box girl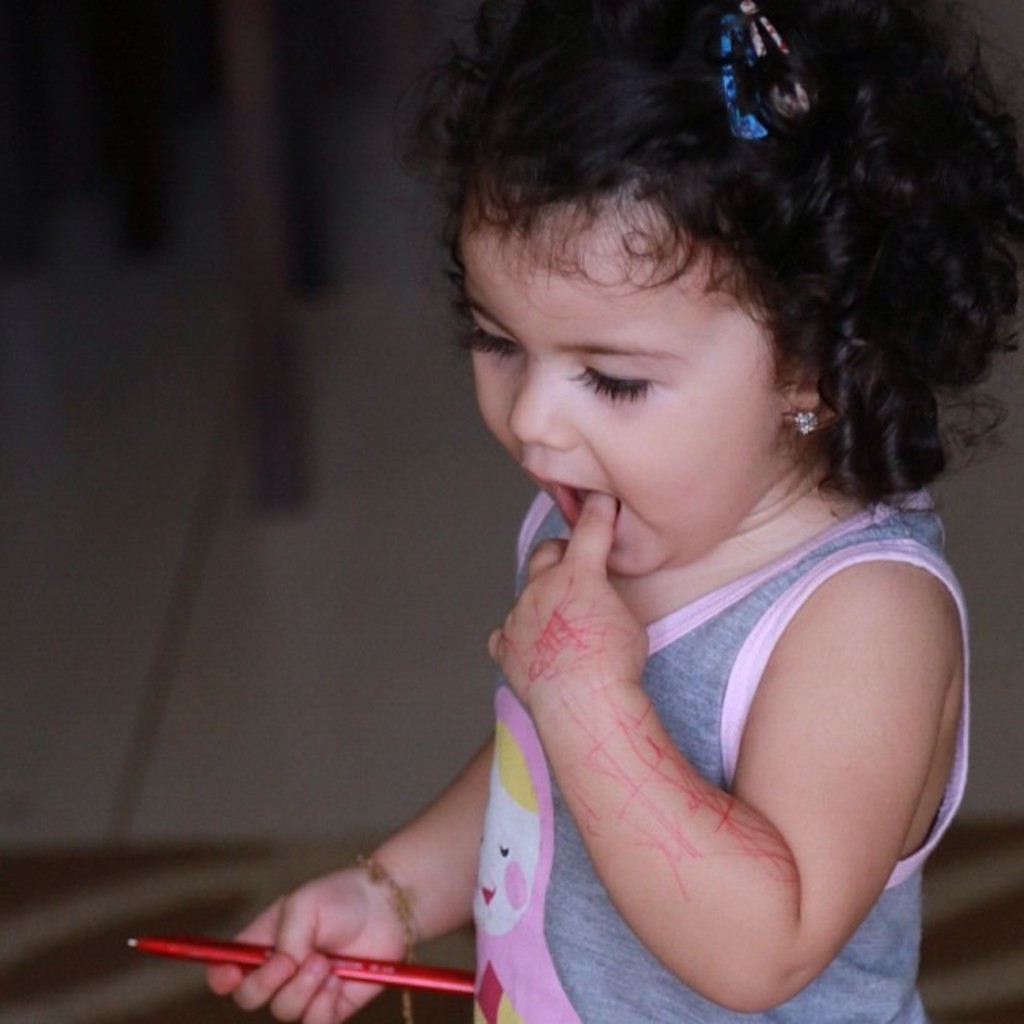
x1=206, y1=0, x2=1022, y2=1022
